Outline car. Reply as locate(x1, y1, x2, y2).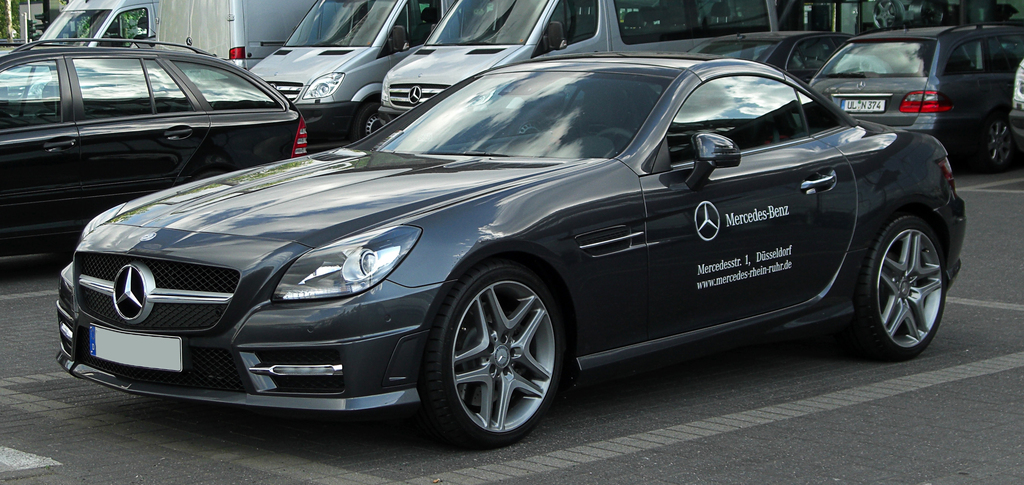
locate(249, 0, 436, 149).
